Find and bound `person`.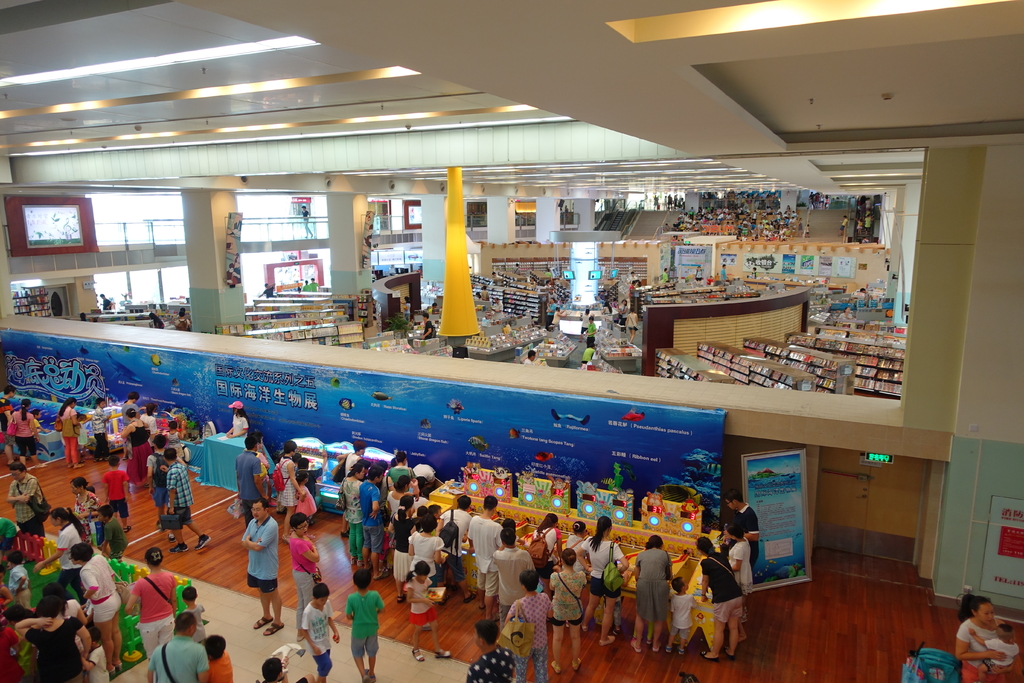
Bound: 166/577/223/682.
